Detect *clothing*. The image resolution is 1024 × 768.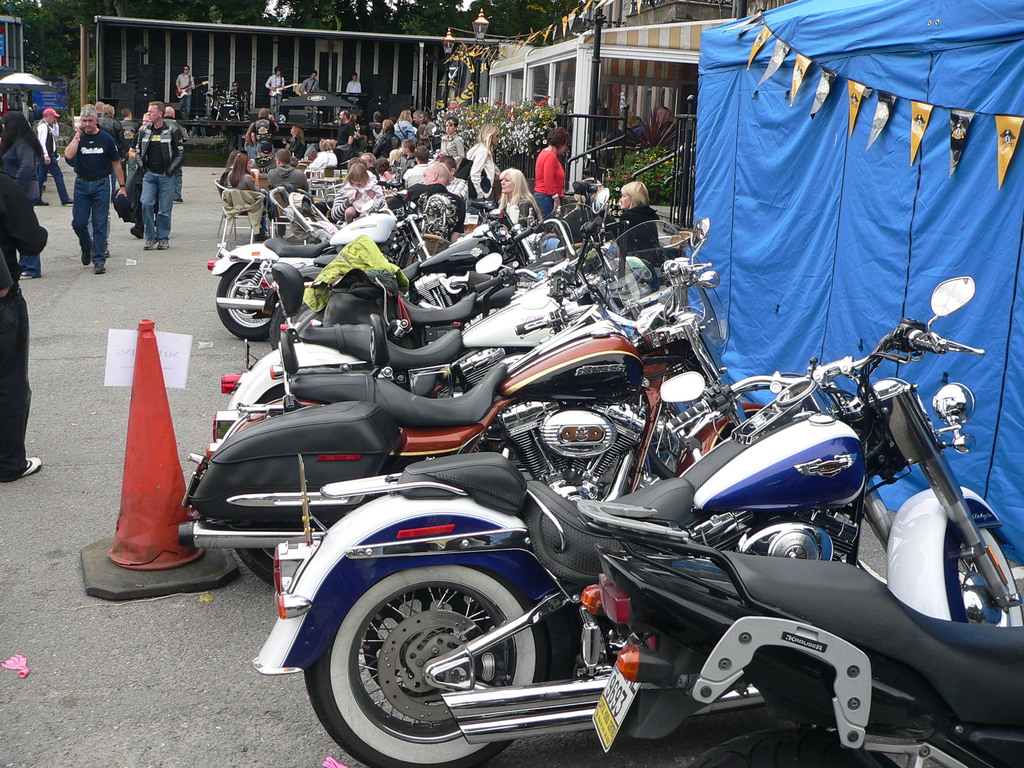
BBox(0, 136, 39, 278).
